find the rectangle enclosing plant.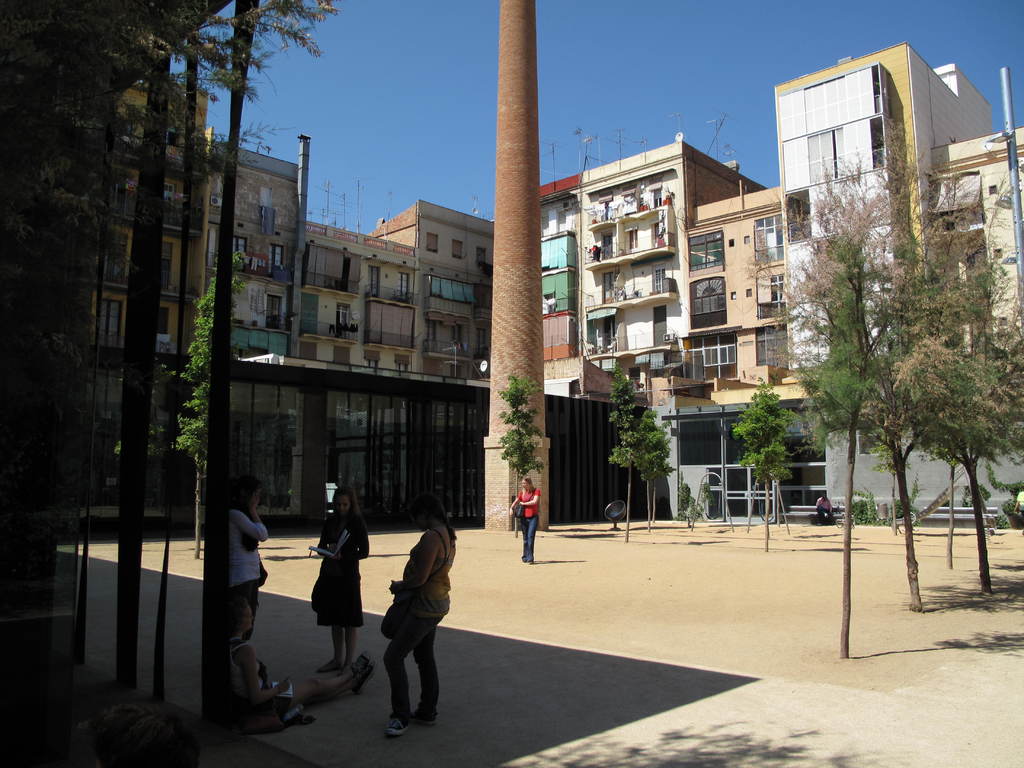
{"left": 690, "top": 481, "right": 716, "bottom": 513}.
